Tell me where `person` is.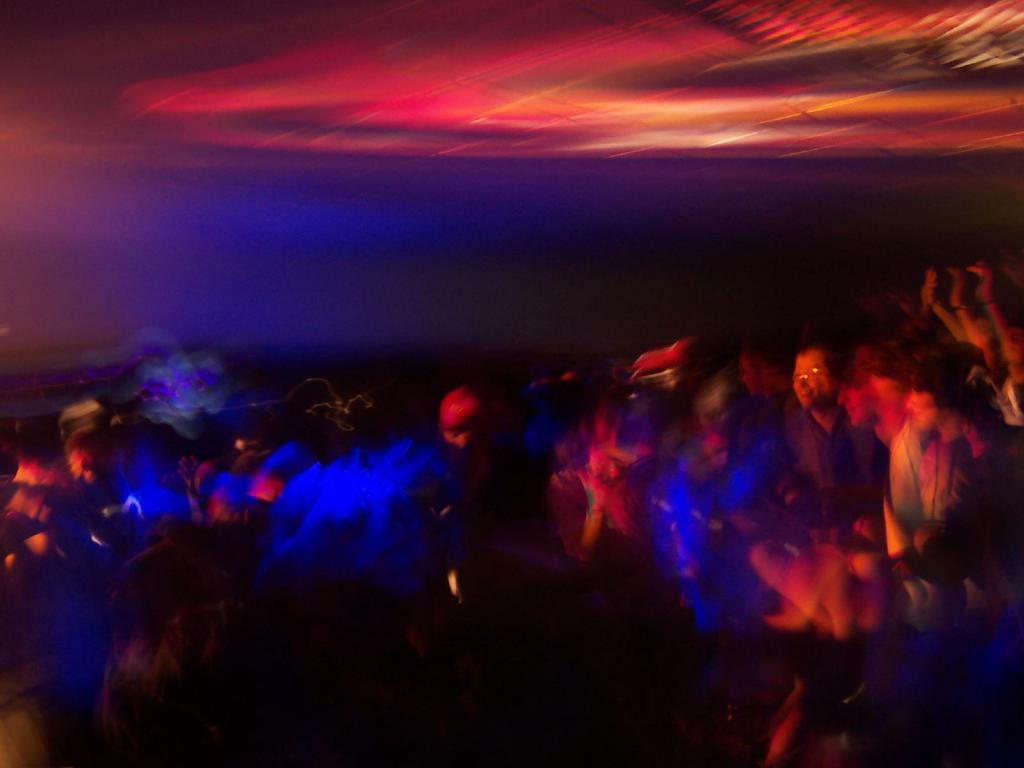
`person` is at 728, 342, 882, 767.
